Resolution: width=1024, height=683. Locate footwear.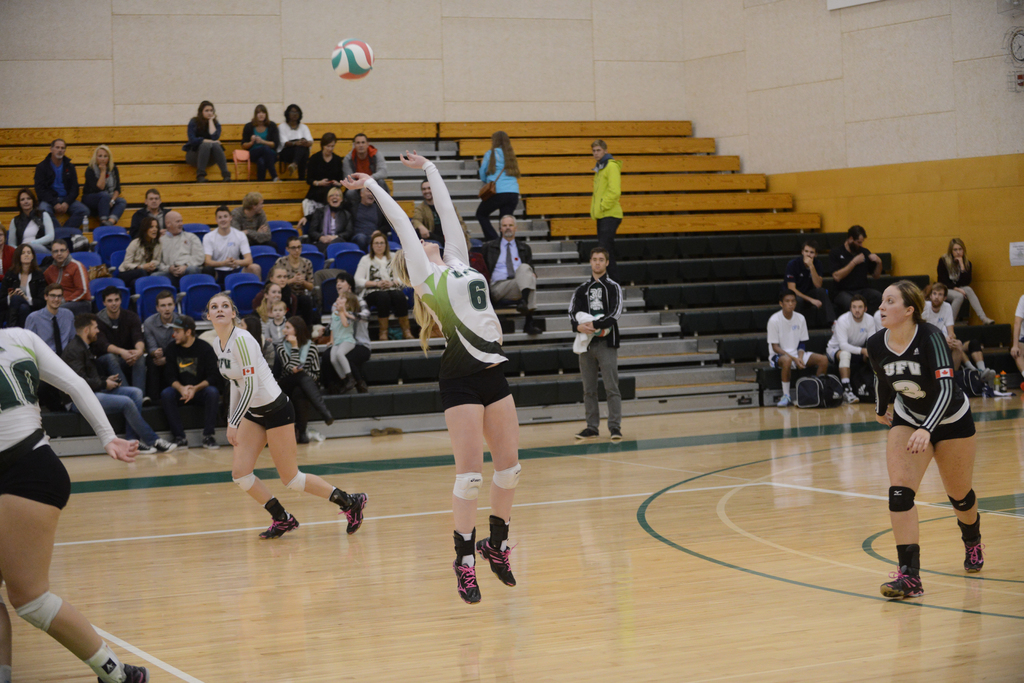
box=[959, 534, 983, 575].
